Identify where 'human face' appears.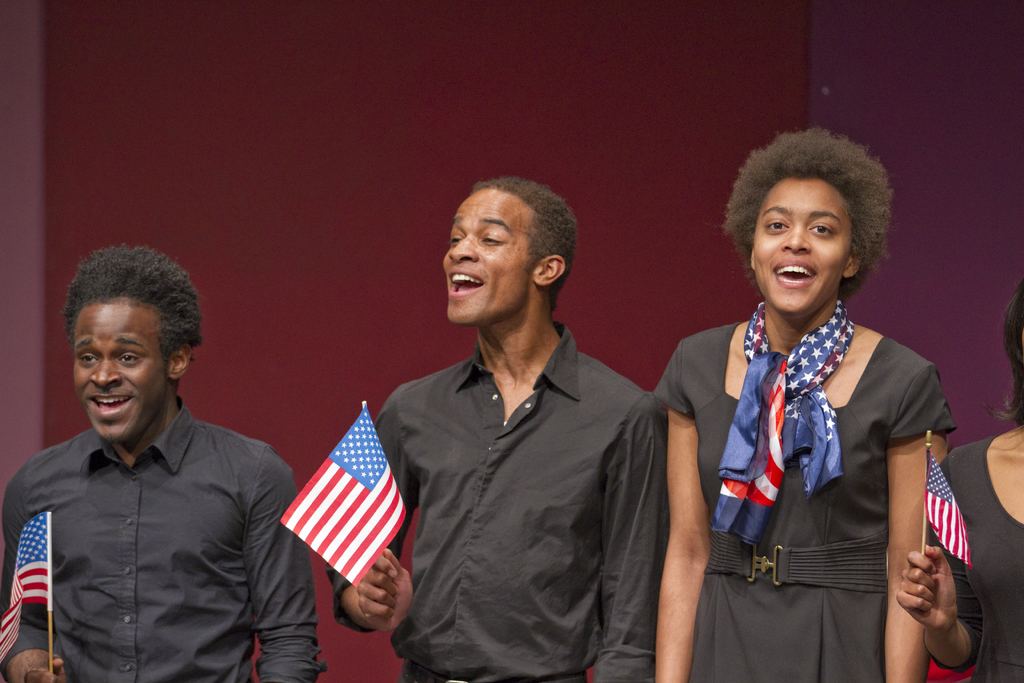
Appears at (left=441, top=189, right=541, bottom=330).
